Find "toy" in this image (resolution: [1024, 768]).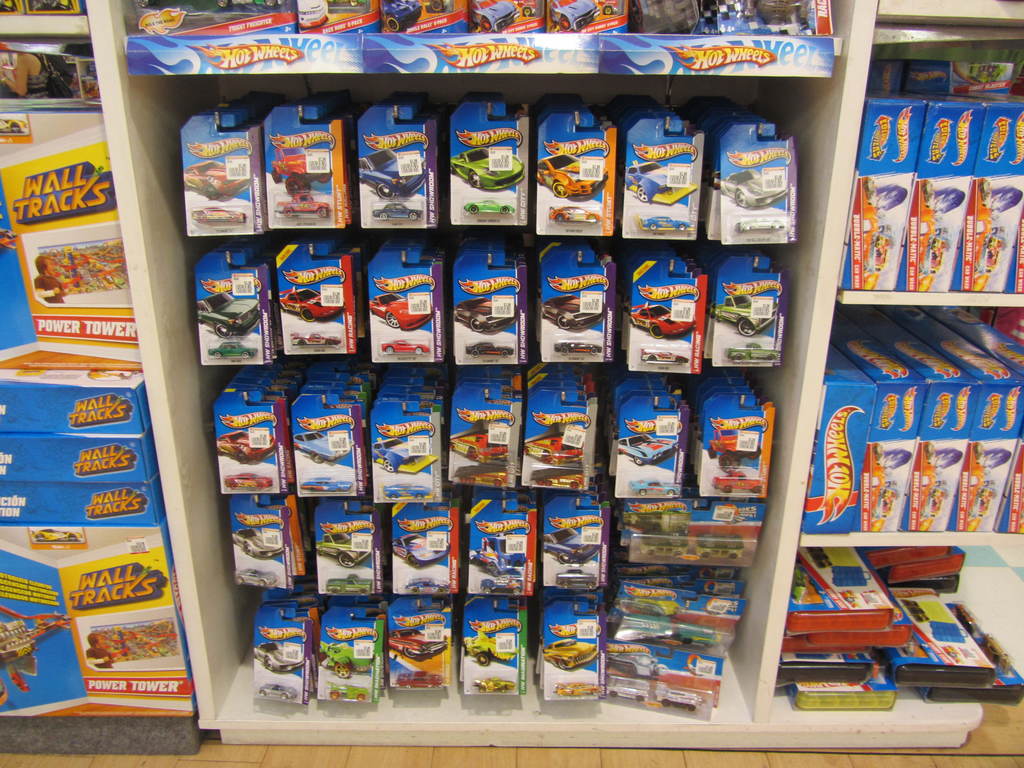
(left=212, top=426, right=280, bottom=457).
